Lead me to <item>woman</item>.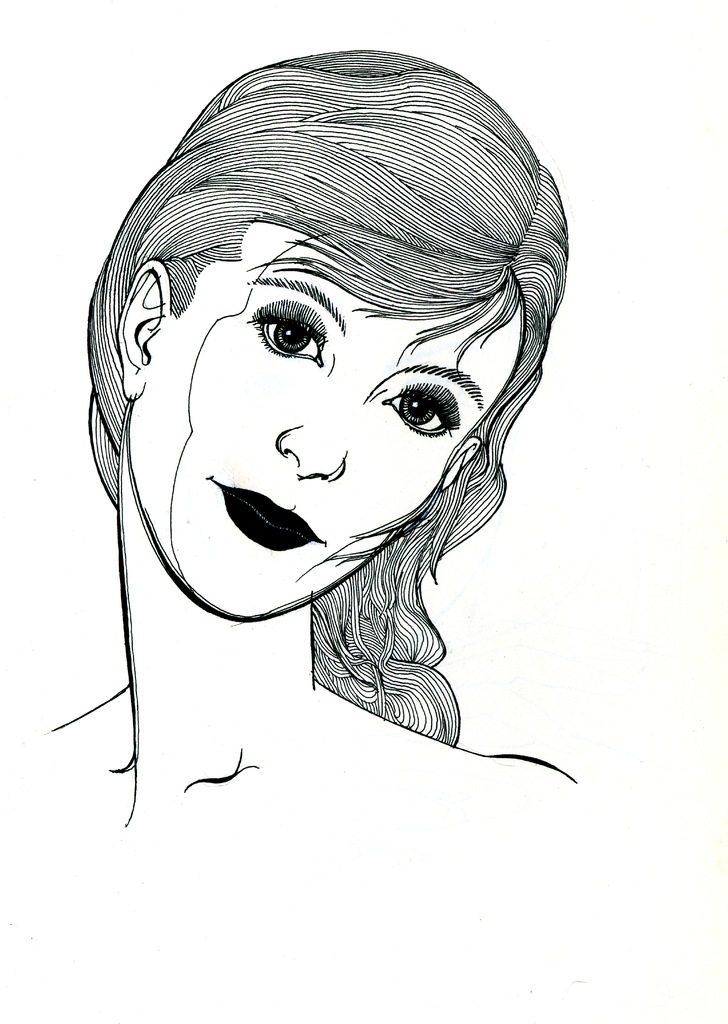
Lead to {"x1": 32, "y1": 8, "x2": 649, "y2": 799}.
